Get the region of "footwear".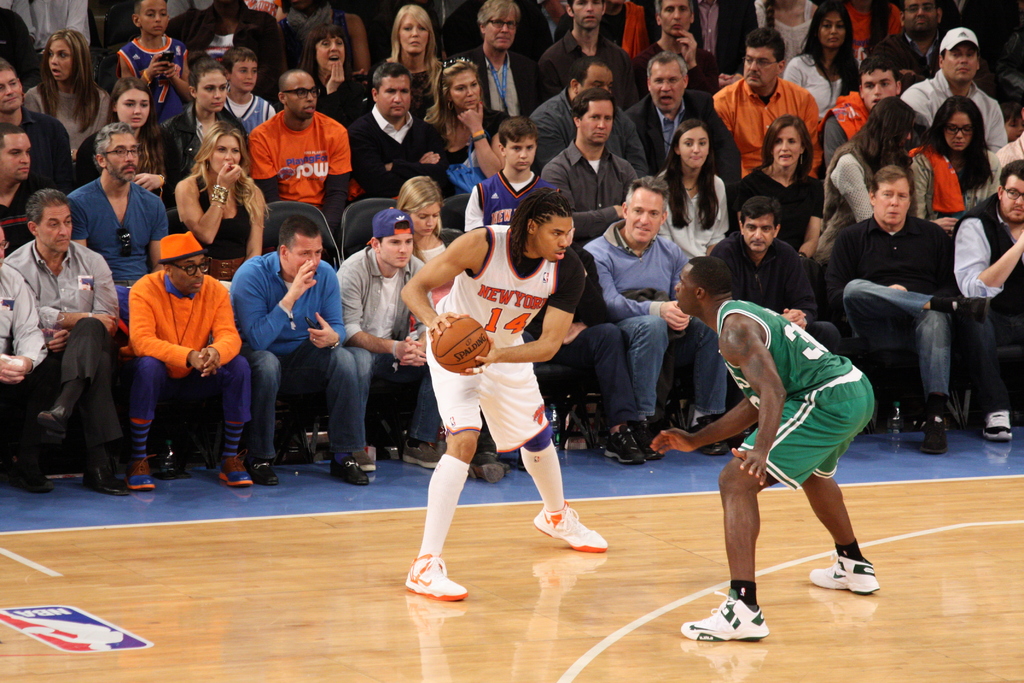
[x1=333, y1=445, x2=373, y2=486].
